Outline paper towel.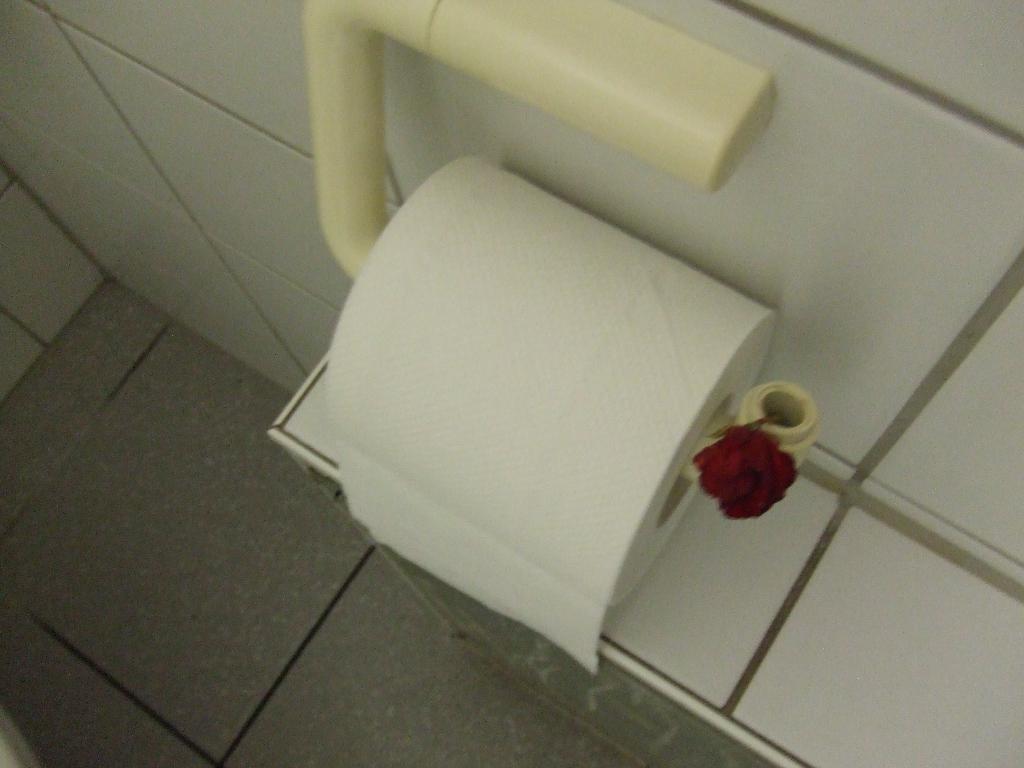
Outline: box(318, 155, 780, 672).
